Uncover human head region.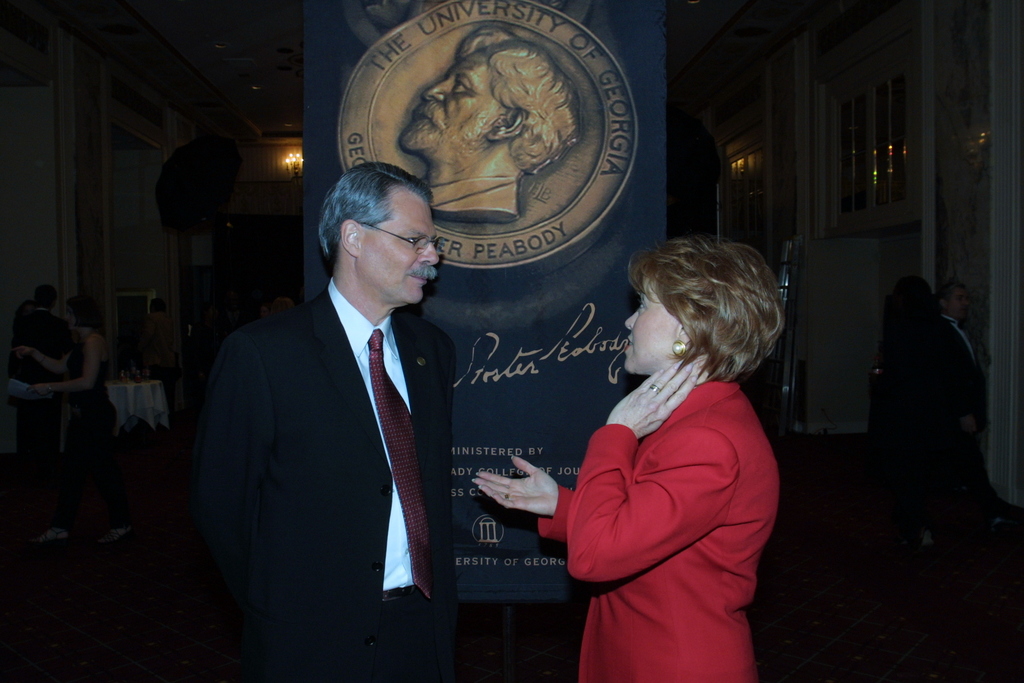
Uncovered: l=620, t=237, r=787, b=383.
